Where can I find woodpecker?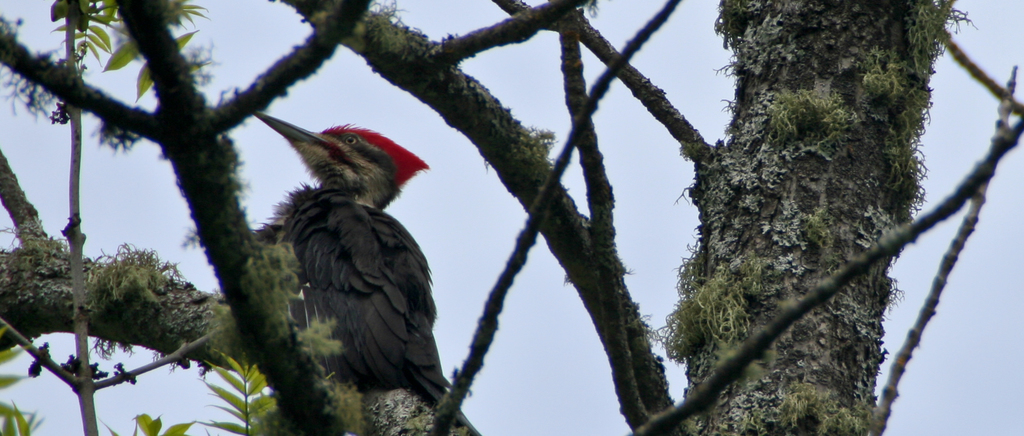
You can find it at x1=251, y1=104, x2=480, y2=435.
